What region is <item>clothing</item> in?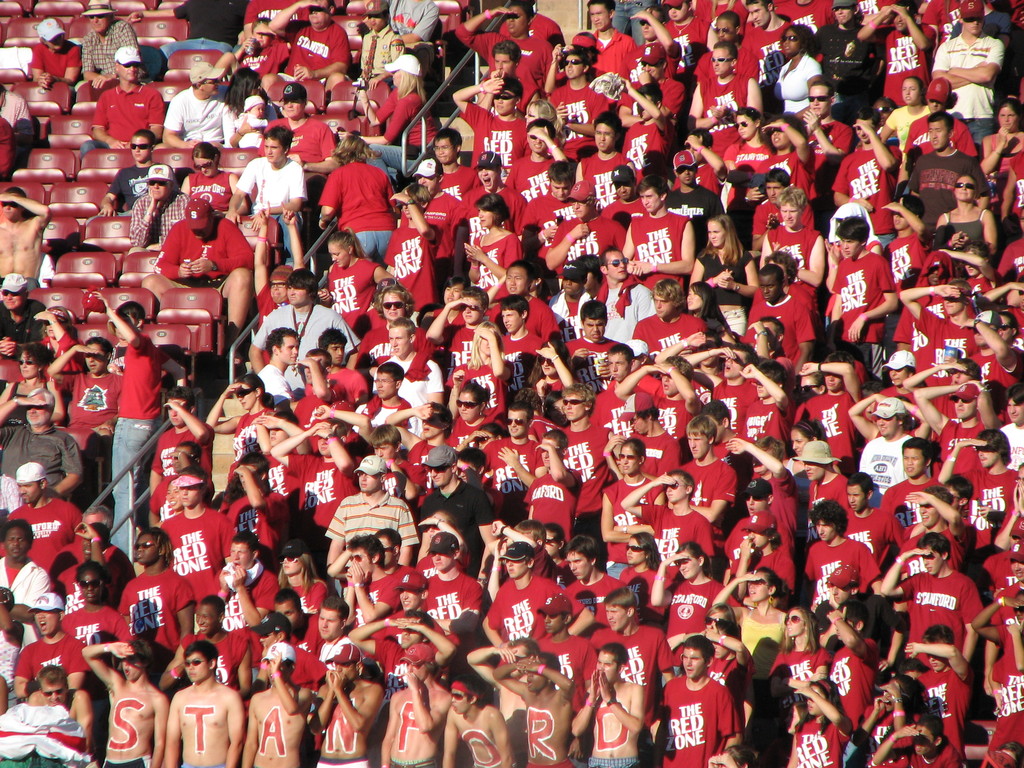
(957, 468, 1017, 522).
